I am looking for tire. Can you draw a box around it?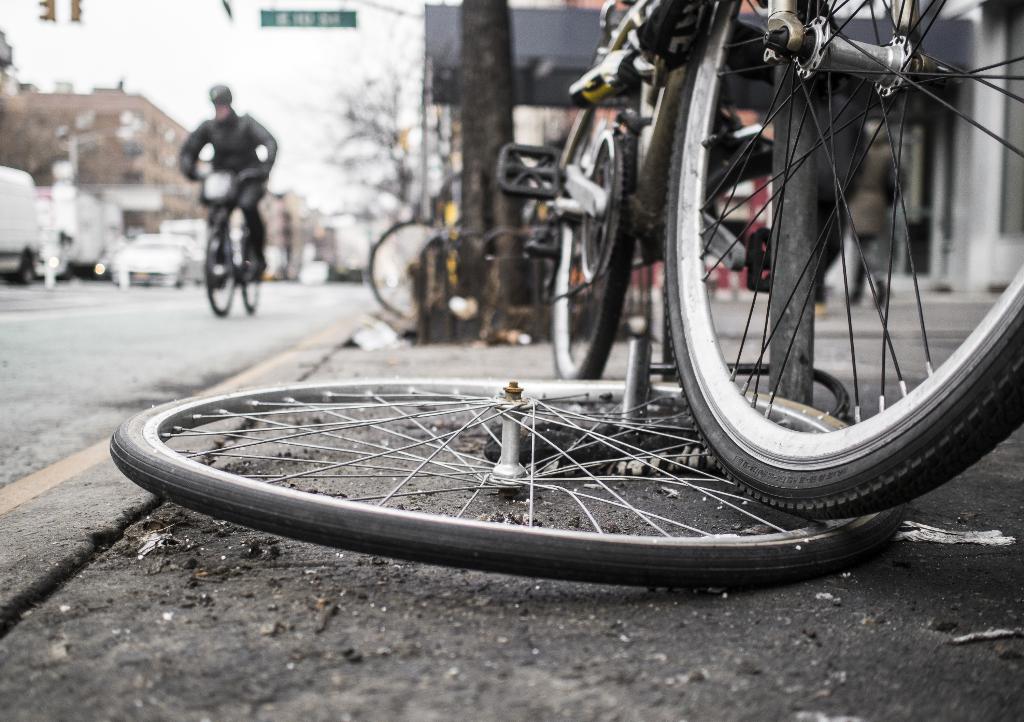
Sure, the bounding box is <region>368, 219, 457, 319</region>.
